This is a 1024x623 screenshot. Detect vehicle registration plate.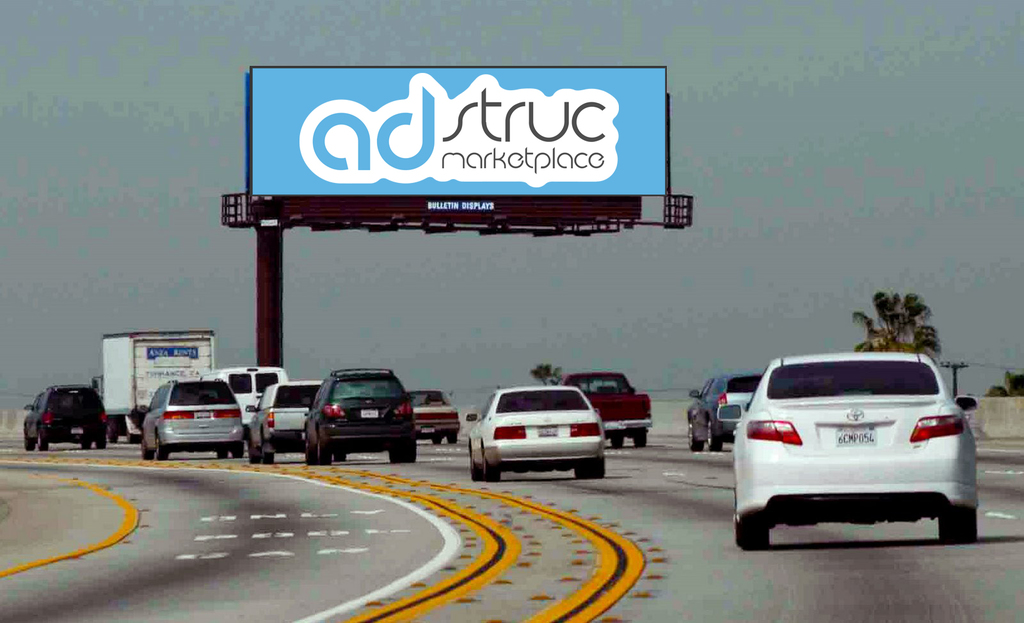
Rect(537, 424, 558, 436).
